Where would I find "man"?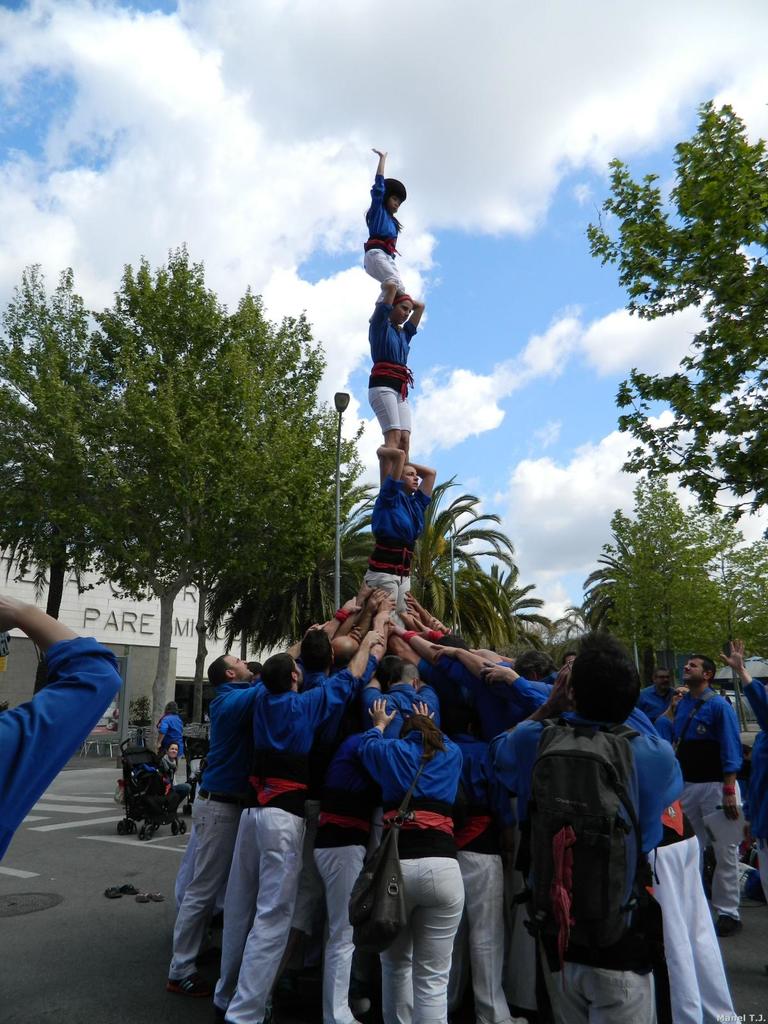
At (492,629,682,1023).
